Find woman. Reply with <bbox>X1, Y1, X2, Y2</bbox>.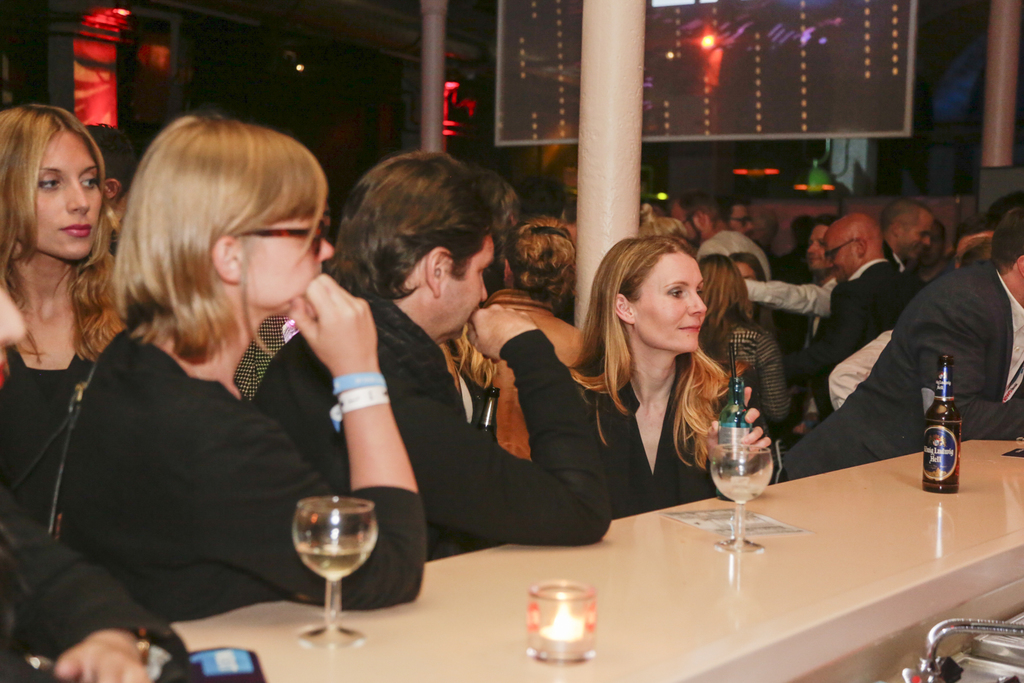
<bbox>723, 248, 778, 341</bbox>.
